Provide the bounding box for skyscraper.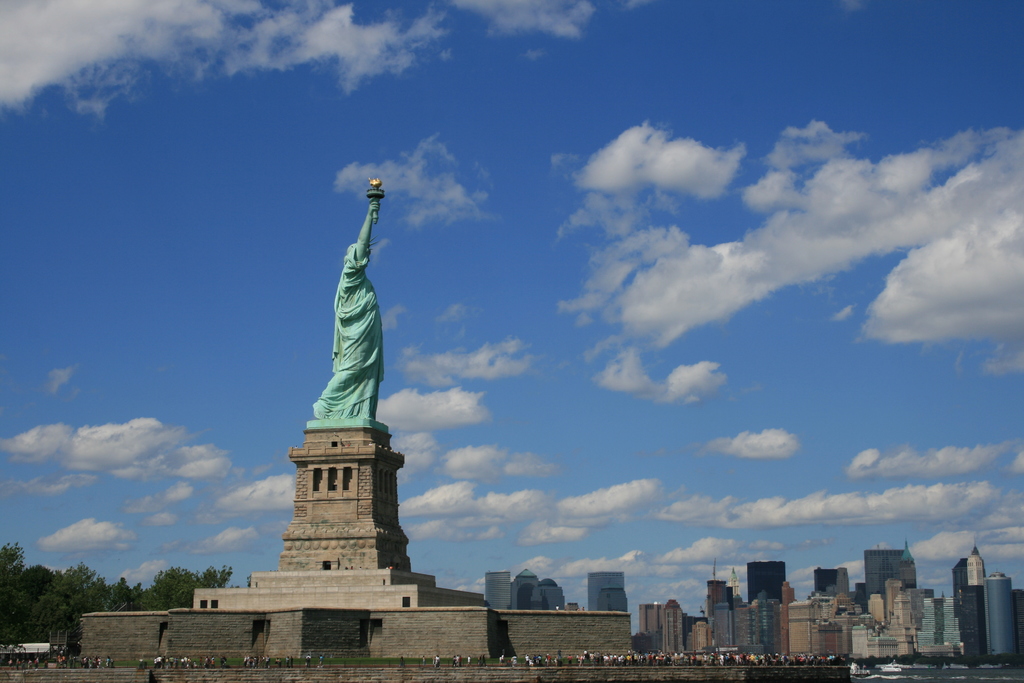
l=813, t=566, r=859, b=602.
